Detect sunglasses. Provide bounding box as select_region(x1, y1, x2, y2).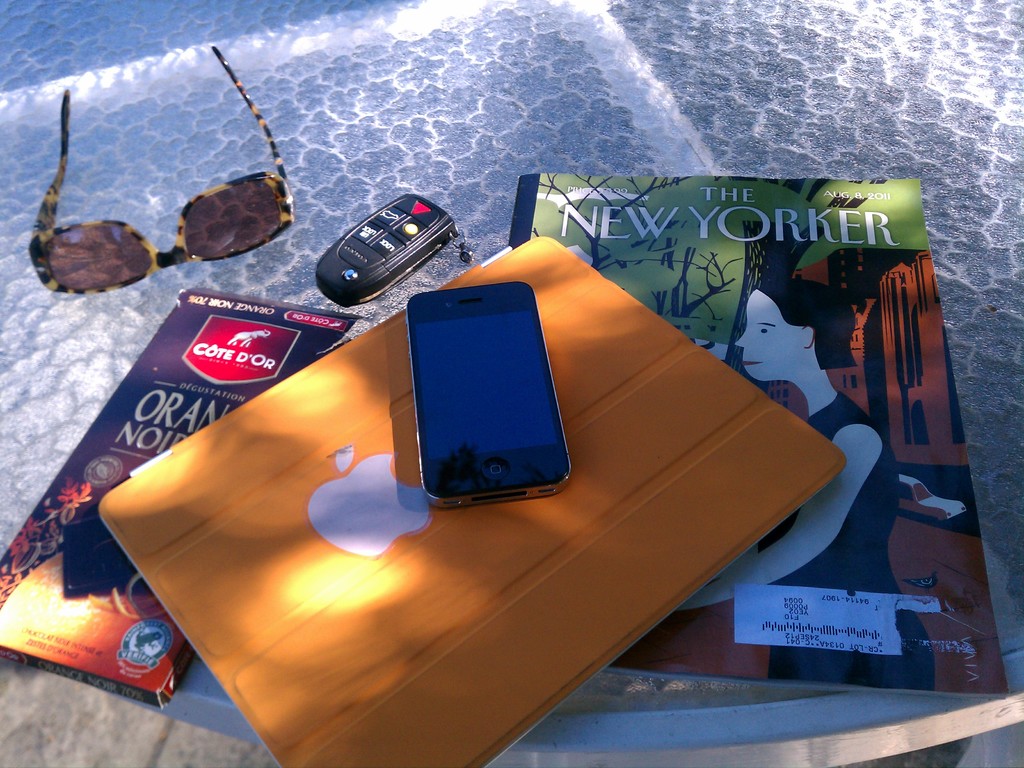
select_region(27, 44, 296, 292).
